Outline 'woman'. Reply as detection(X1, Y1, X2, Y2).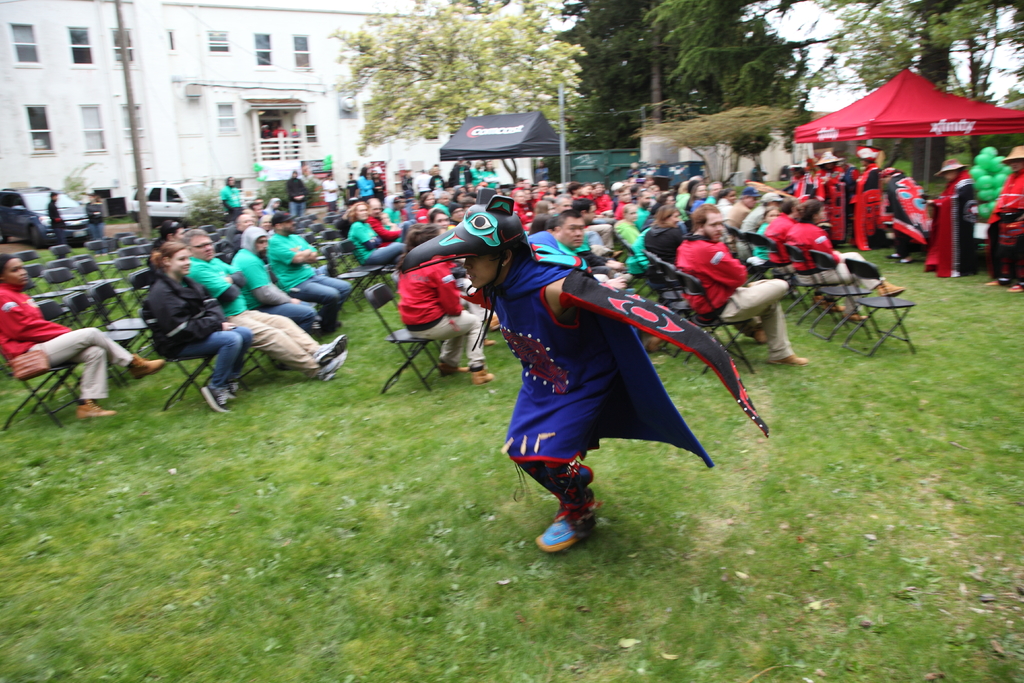
detection(337, 202, 411, 276).
